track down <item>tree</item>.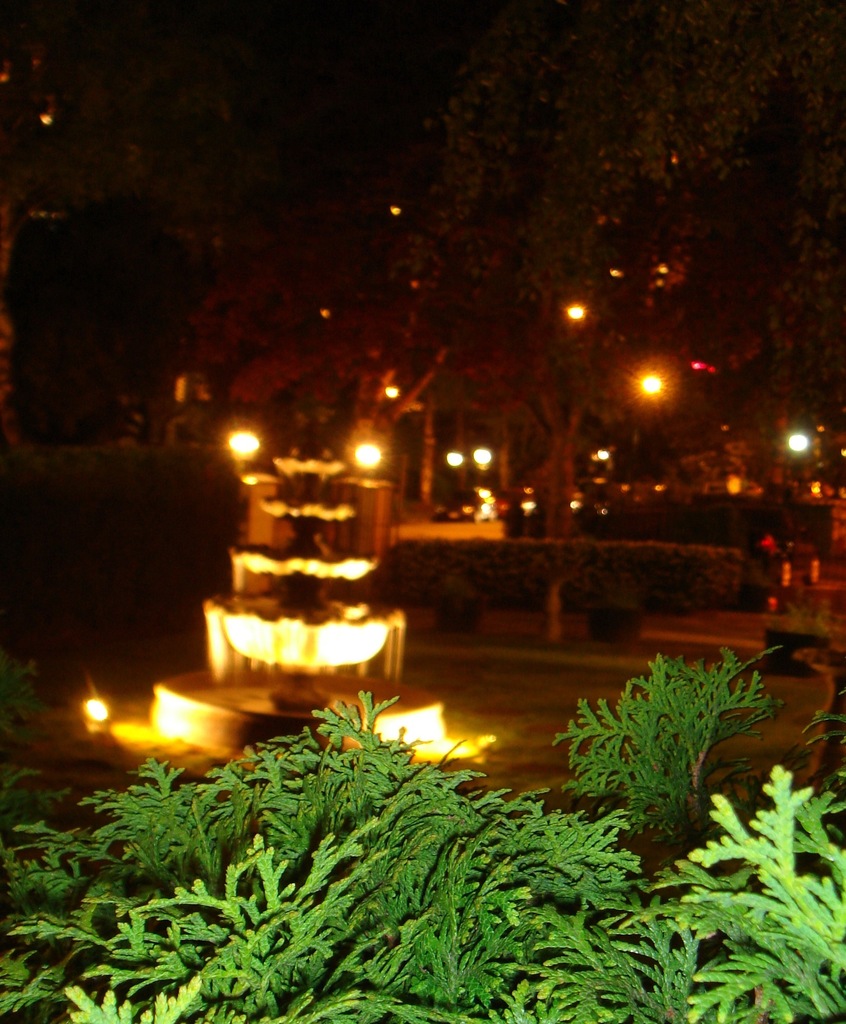
Tracked to l=1, t=642, r=845, b=1023.
